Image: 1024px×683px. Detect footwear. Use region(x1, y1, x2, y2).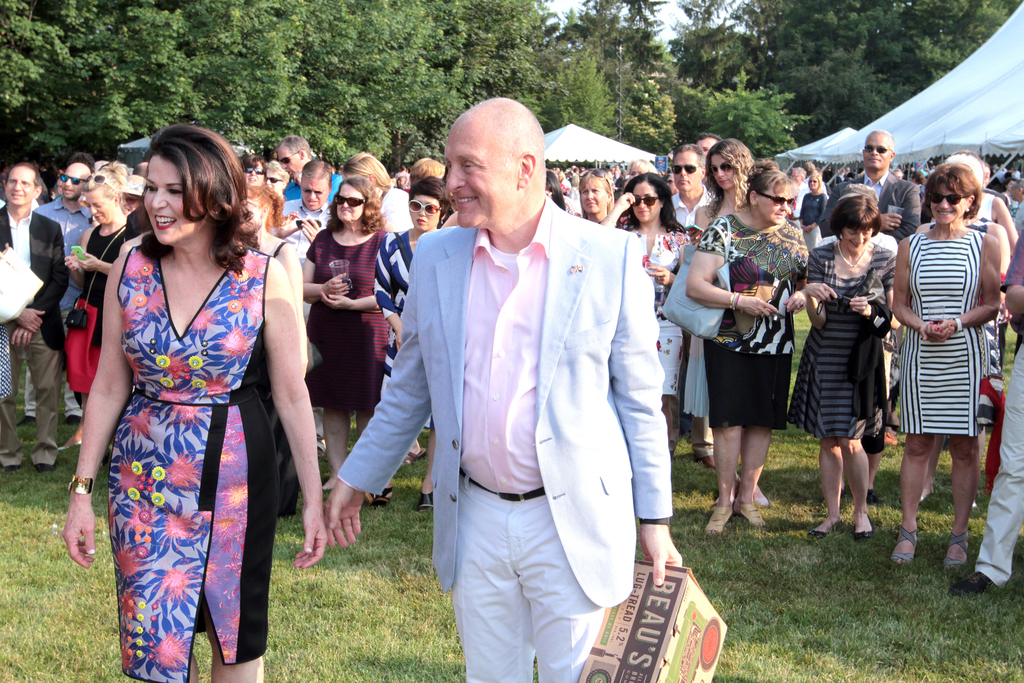
region(812, 518, 840, 542).
